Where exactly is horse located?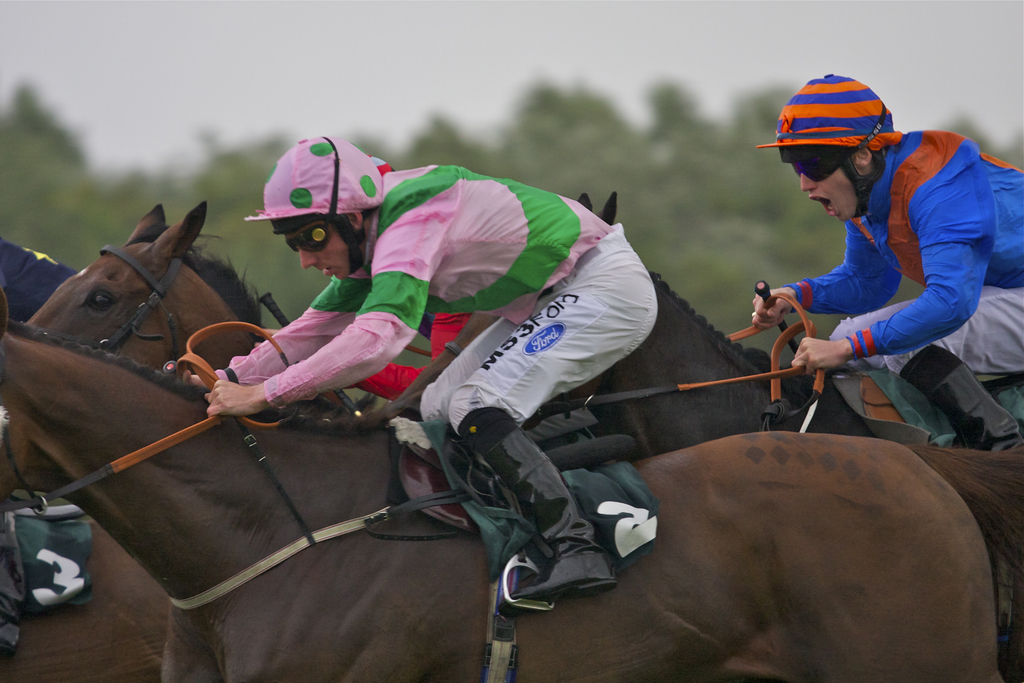
Its bounding box is BBox(0, 289, 1023, 682).
